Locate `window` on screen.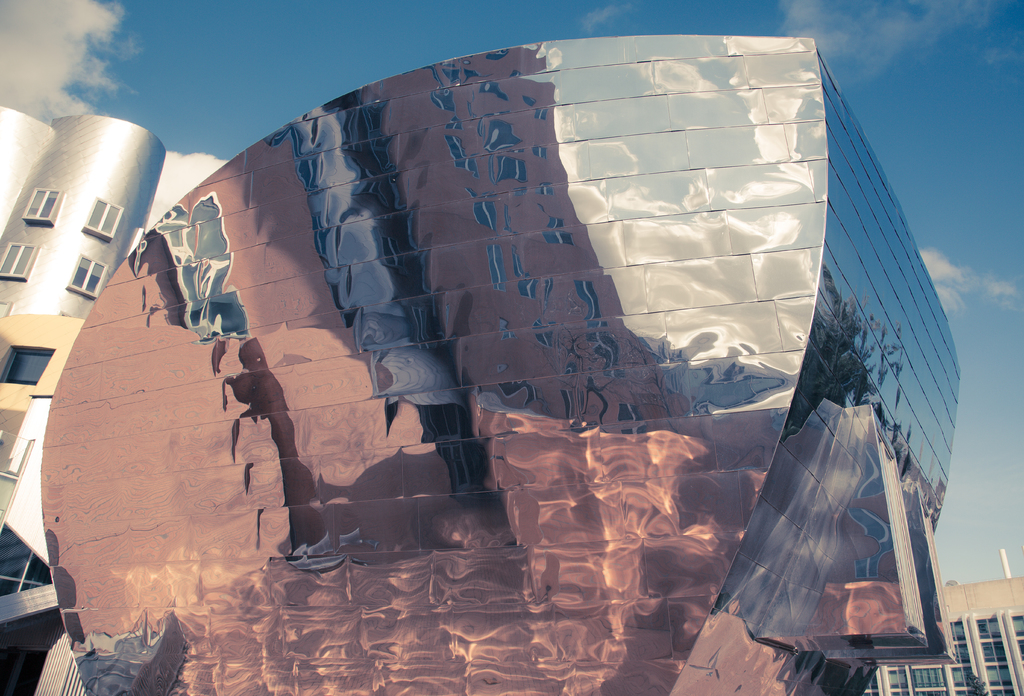
On screen at [left=0, top=343, right=56, bottom=385].
